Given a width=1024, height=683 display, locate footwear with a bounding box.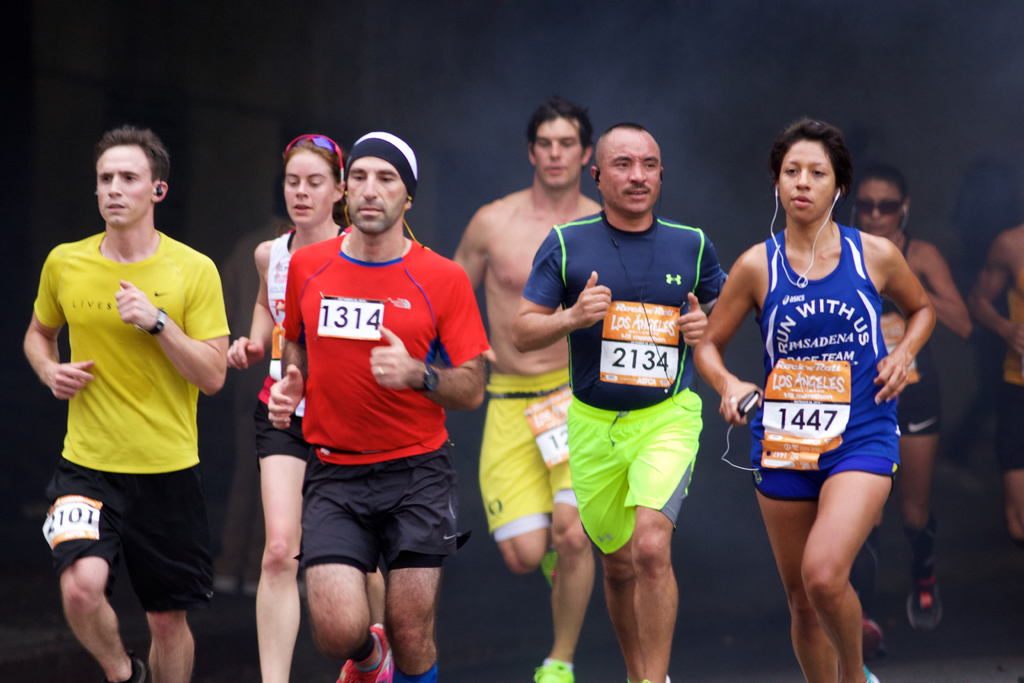
Located: (356,621,396,682).
